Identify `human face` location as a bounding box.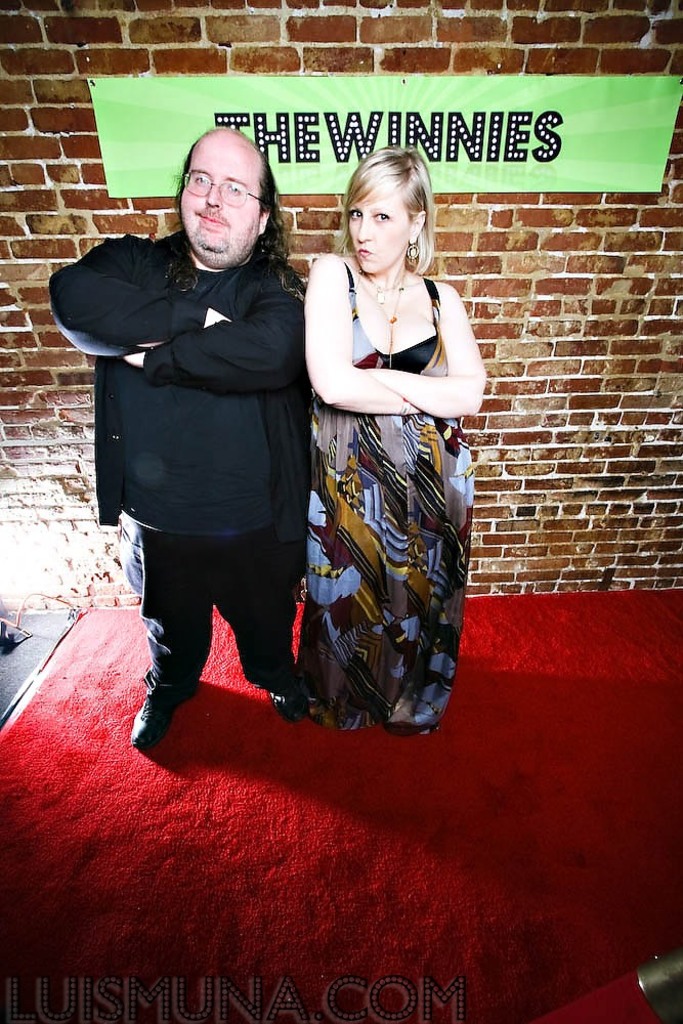
left=184, top=144, right=262, bottom=265.
